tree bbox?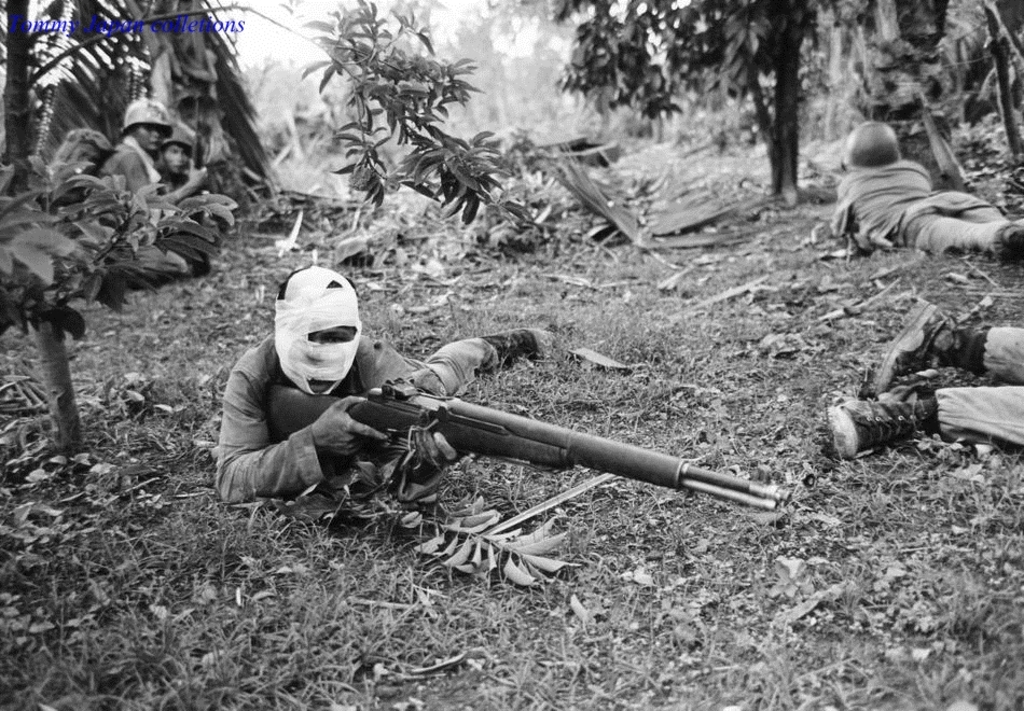
(234, 0, 1014, 141)
